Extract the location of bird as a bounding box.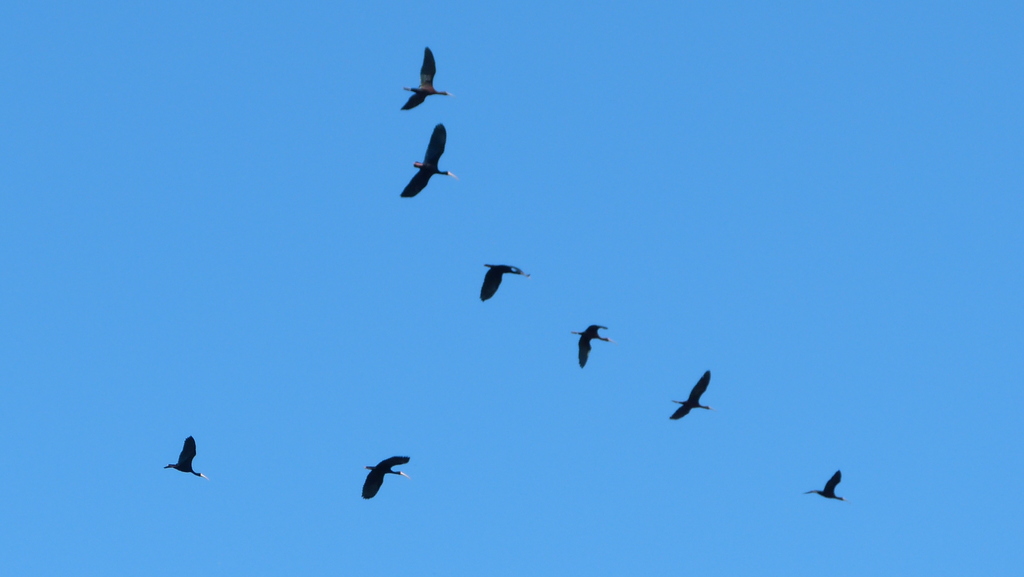
401:121:456:200.
